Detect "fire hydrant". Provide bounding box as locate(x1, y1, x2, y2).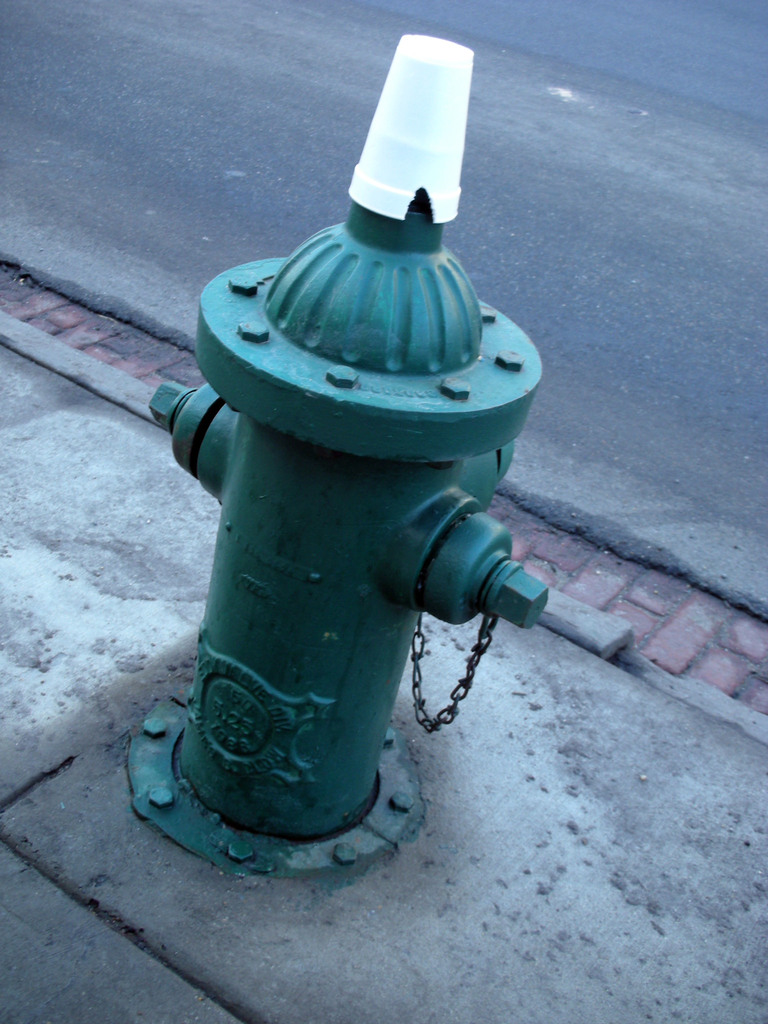
locate(131, 194, 545, 876).
